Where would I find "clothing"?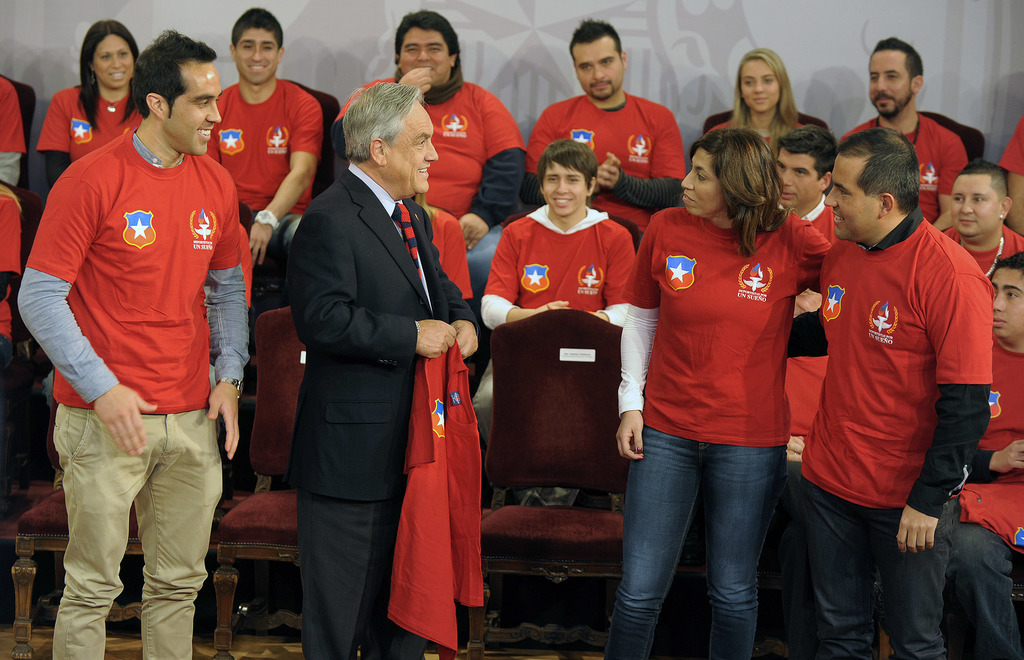
At BBox(781, 206, 841, 432).
